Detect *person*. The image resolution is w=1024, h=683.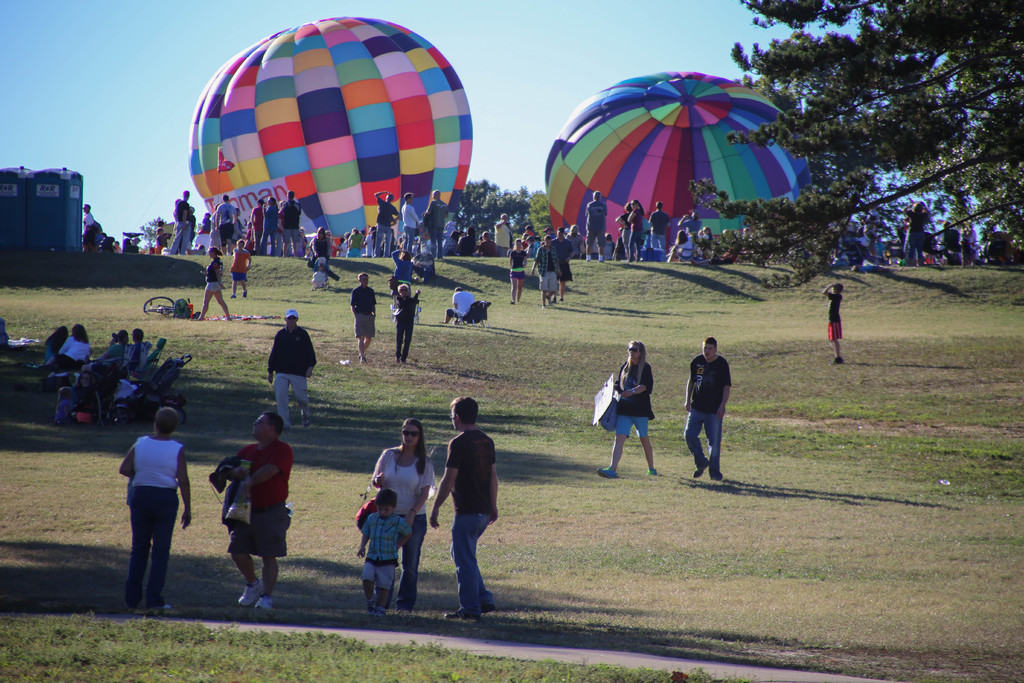
371,418,438,611.
